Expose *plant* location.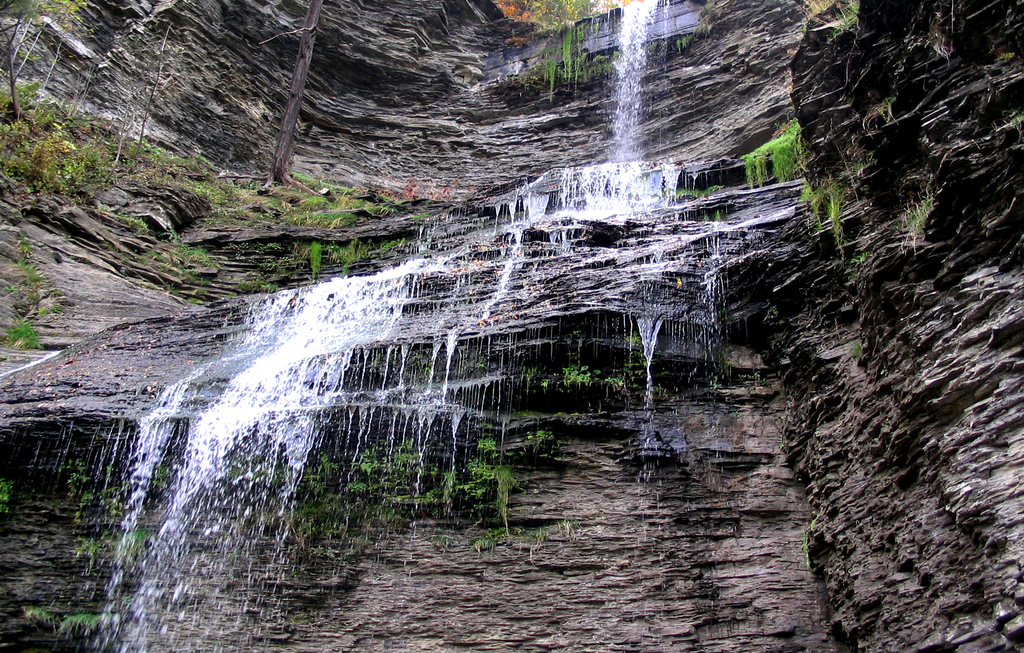
Exposed at left=384, top=441, right=414, bottom=486.
